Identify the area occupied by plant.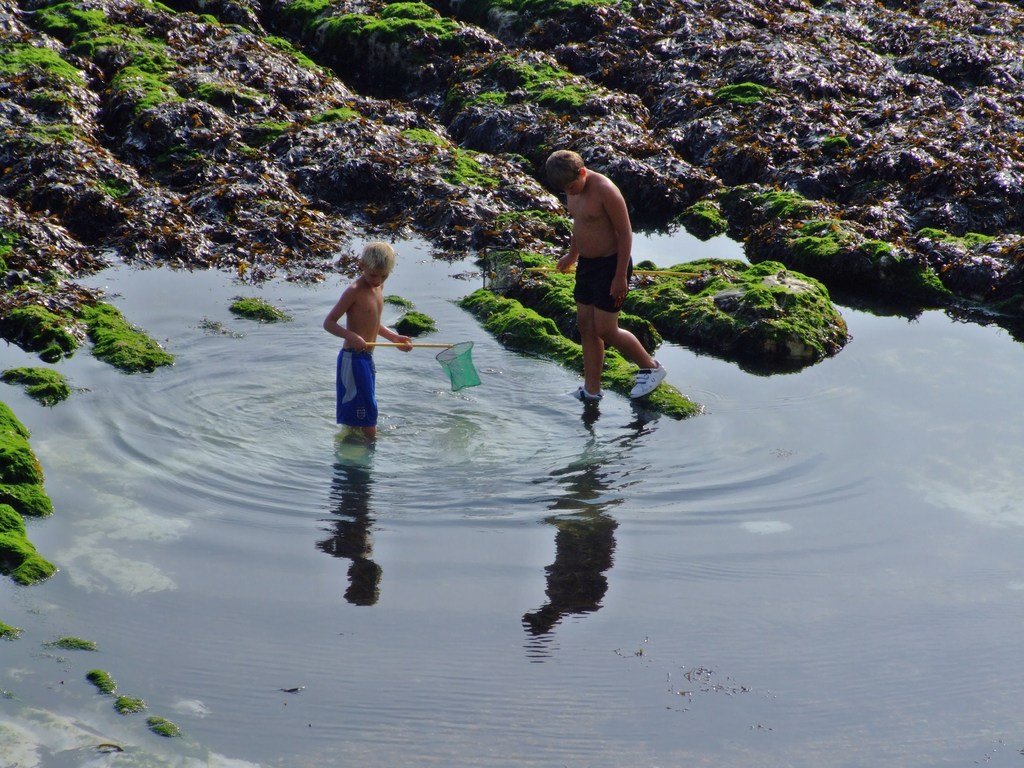
Area: region(684, 198, 724, 224).
